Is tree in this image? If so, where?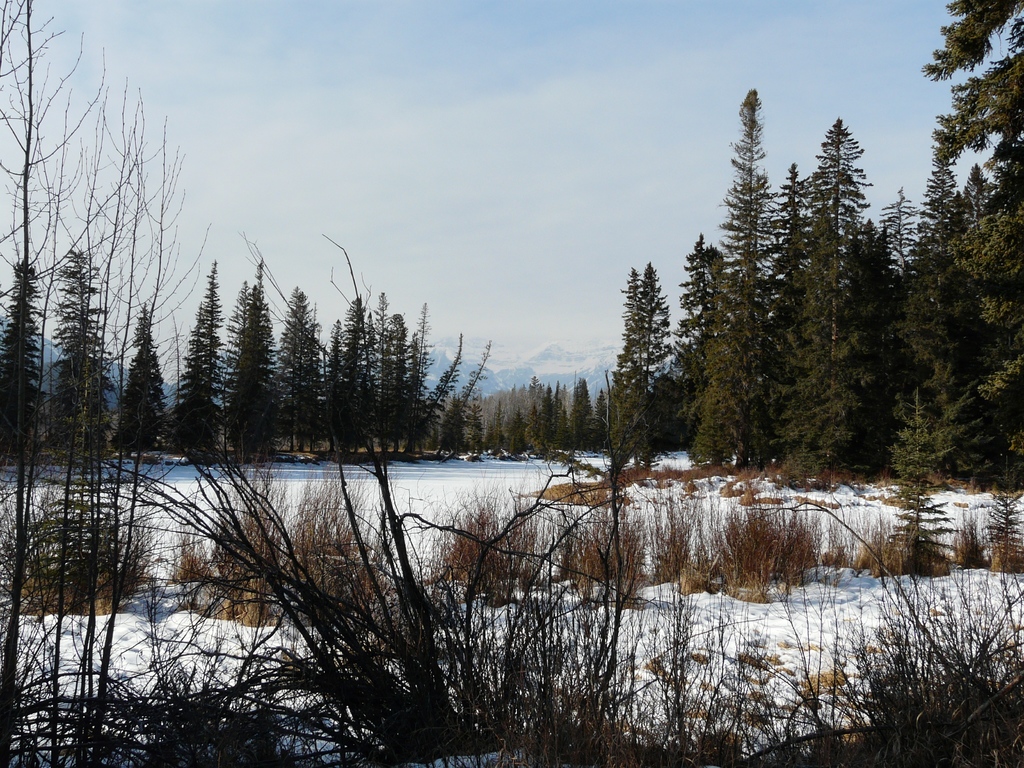
Yes, at box=[607, 257, 678, 475].
